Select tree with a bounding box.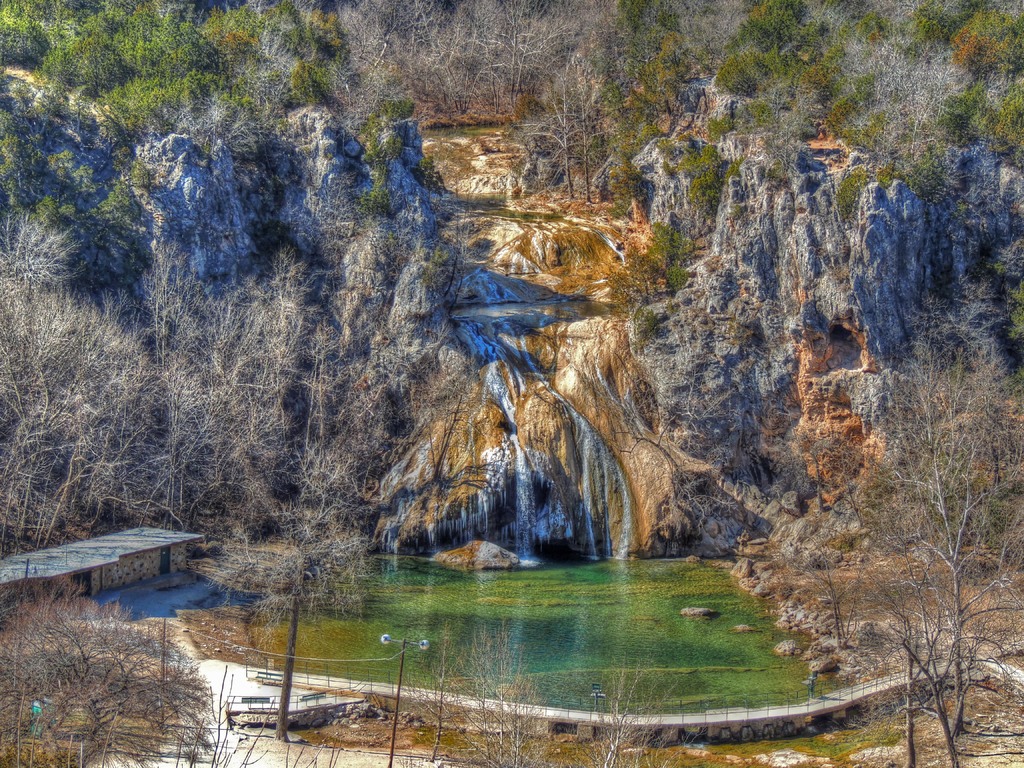
(0, 581, 216, 767).
